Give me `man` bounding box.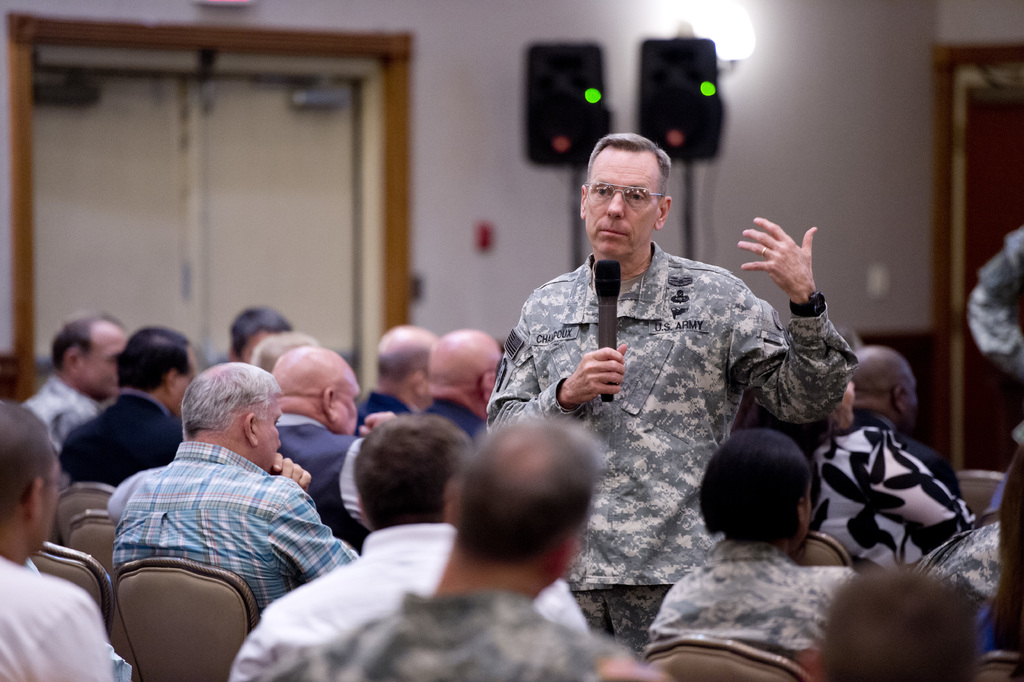
<box>423,326,507,449</box>.
